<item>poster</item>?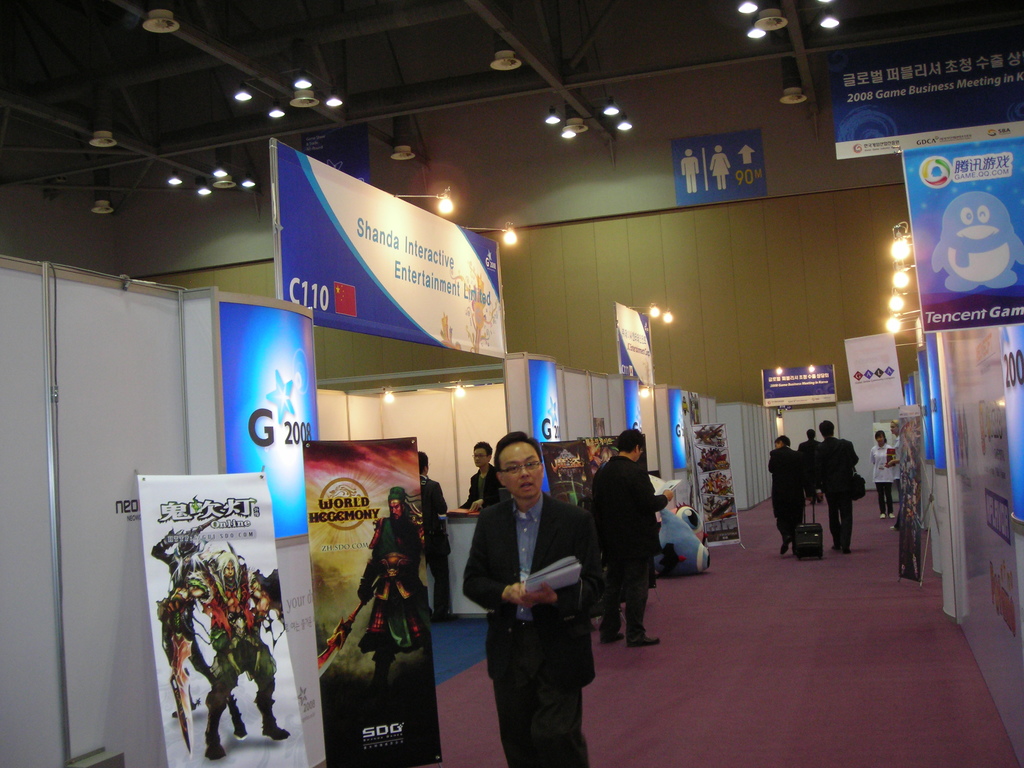
(301, 433, 442, 767)
